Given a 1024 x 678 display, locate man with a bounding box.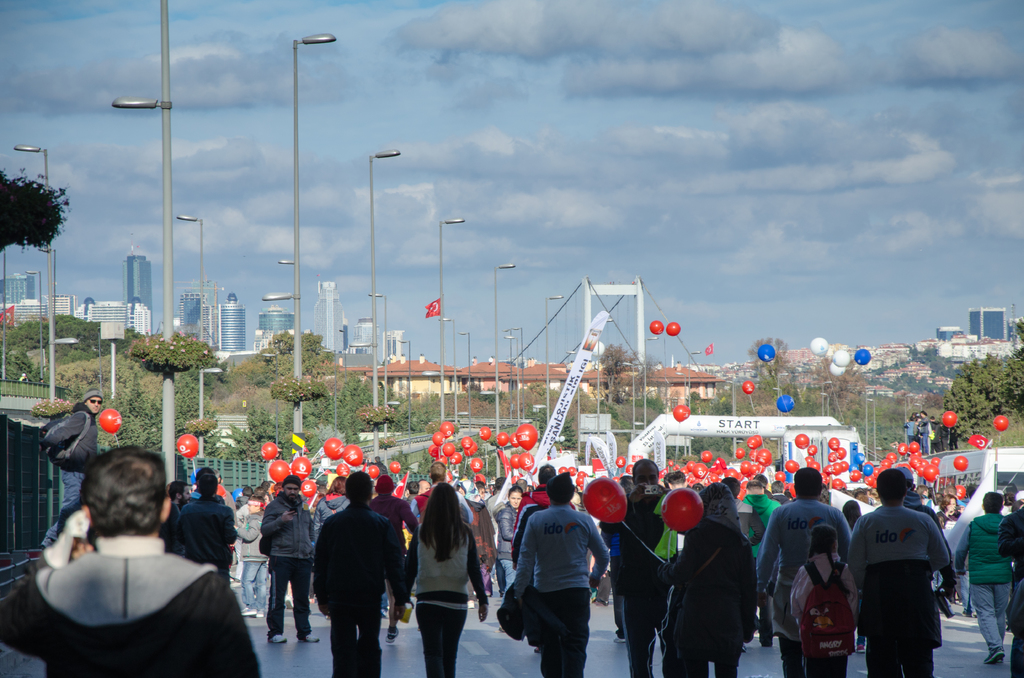
Located: crop(159, 481, 191, 554).
